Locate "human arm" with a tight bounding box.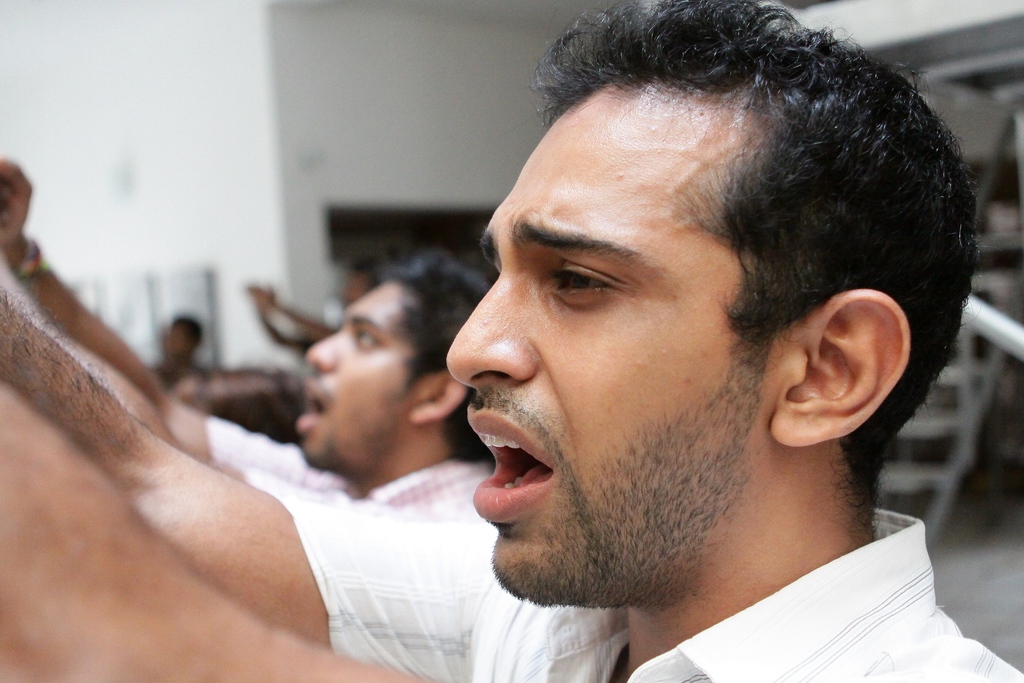
region(253, 276, 333, 336).
